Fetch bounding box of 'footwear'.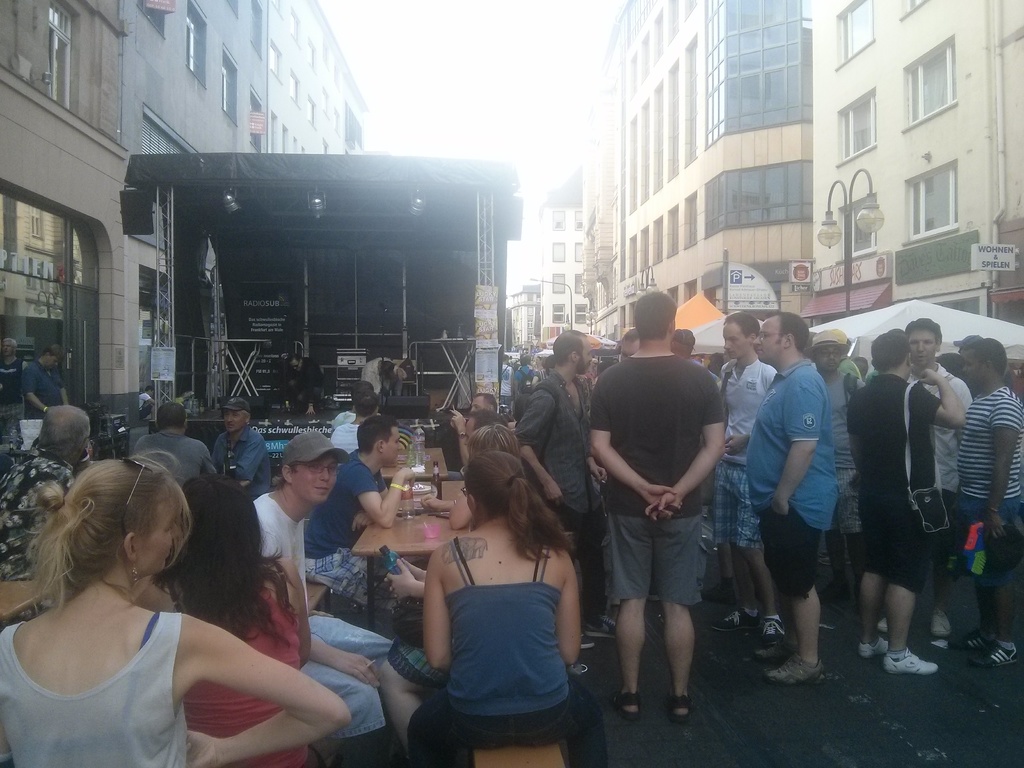
Bbox: x1=765 y1=610 x2=786 y2=639.
